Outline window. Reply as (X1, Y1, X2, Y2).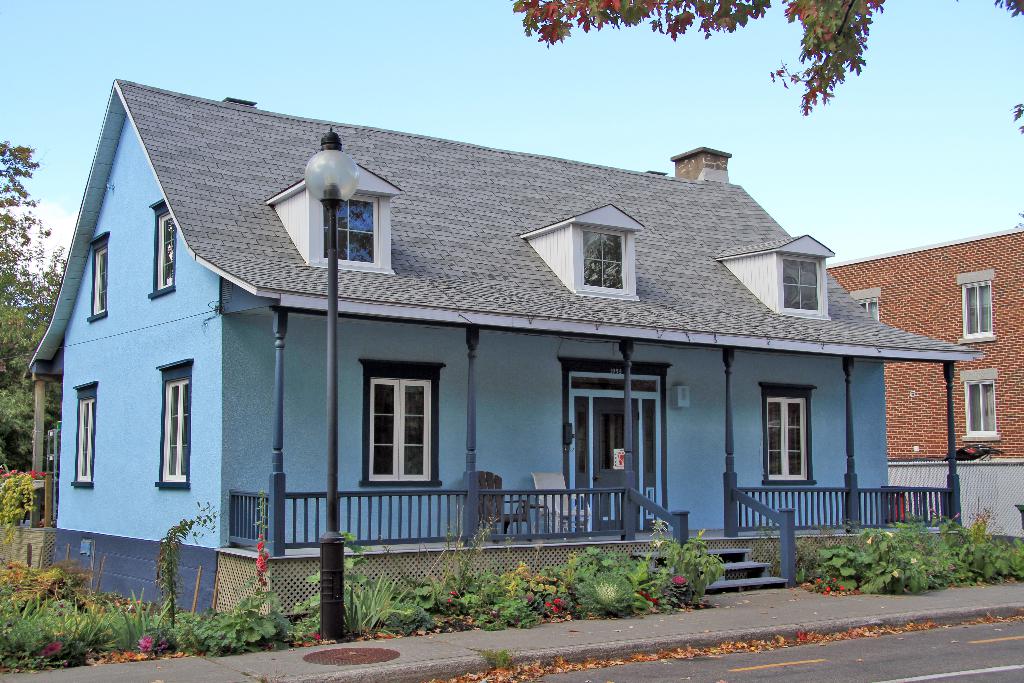
(369, 375, 429, 482).
